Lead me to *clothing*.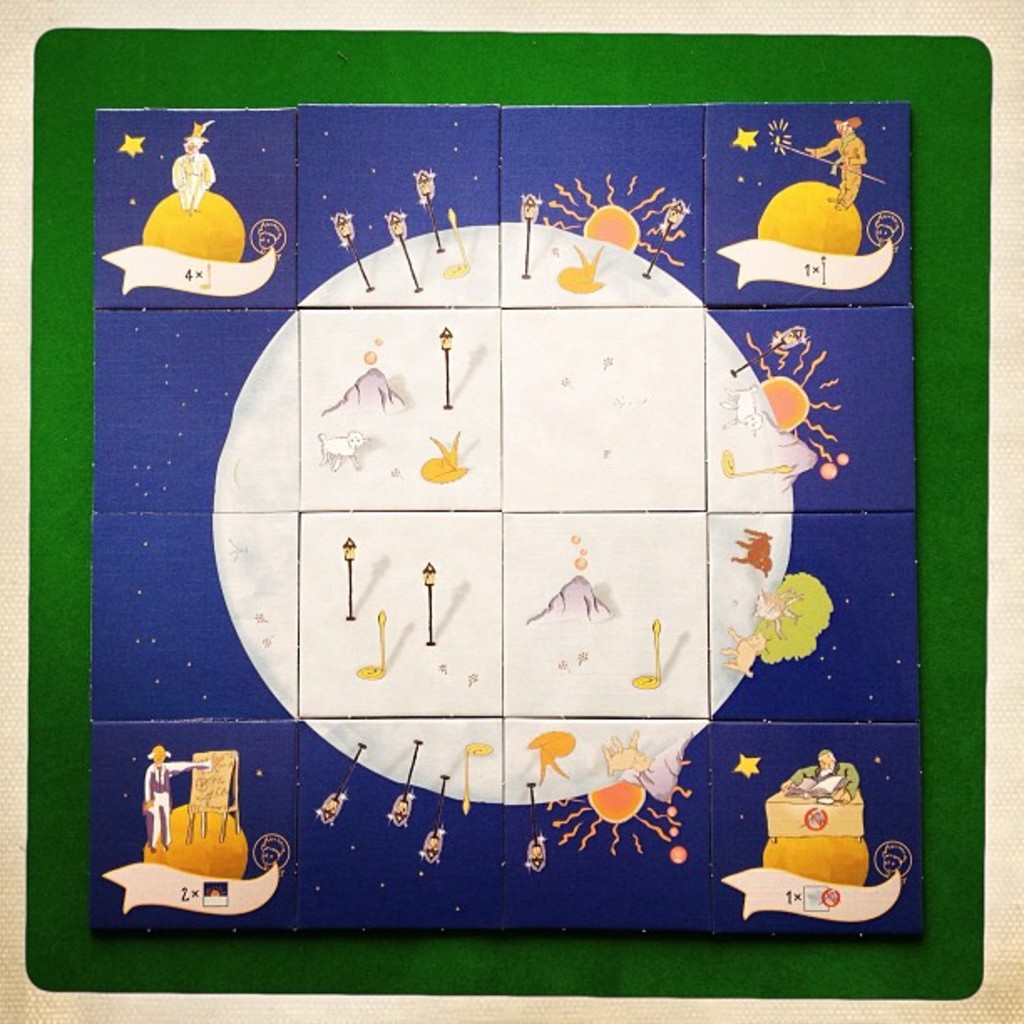
Lead to [x1=820, y1=136, x2=865, y2=209].
